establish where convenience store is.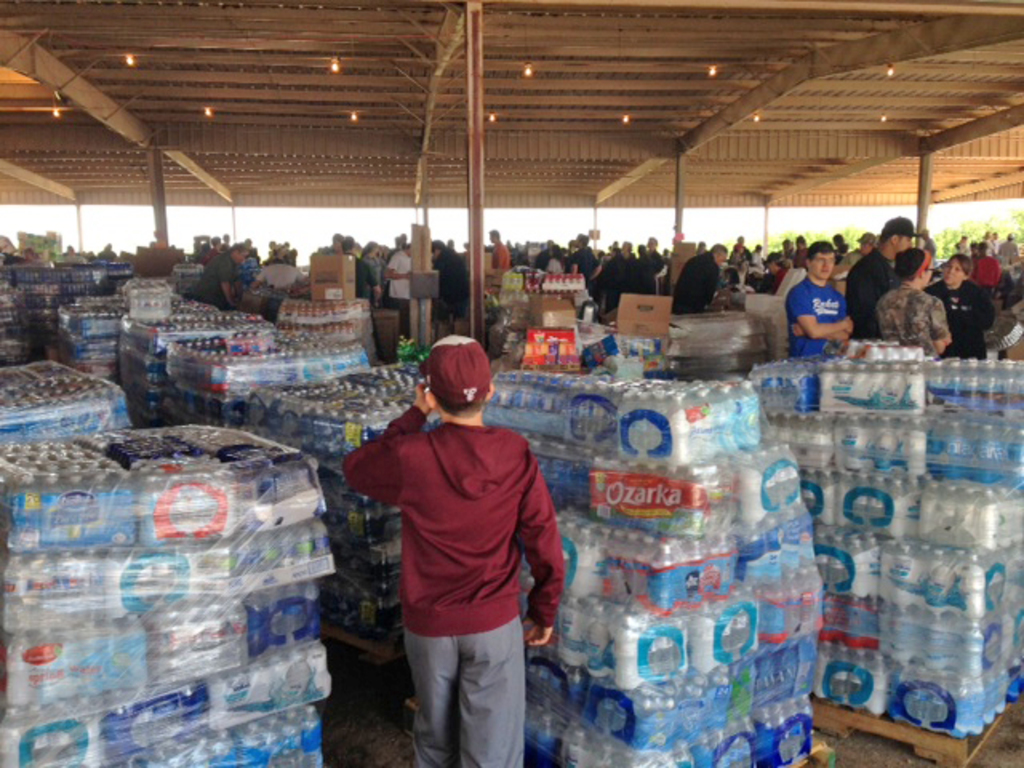
Established at {"left": 0, "top": 0, "right": 1022, "bottom": 766}.
